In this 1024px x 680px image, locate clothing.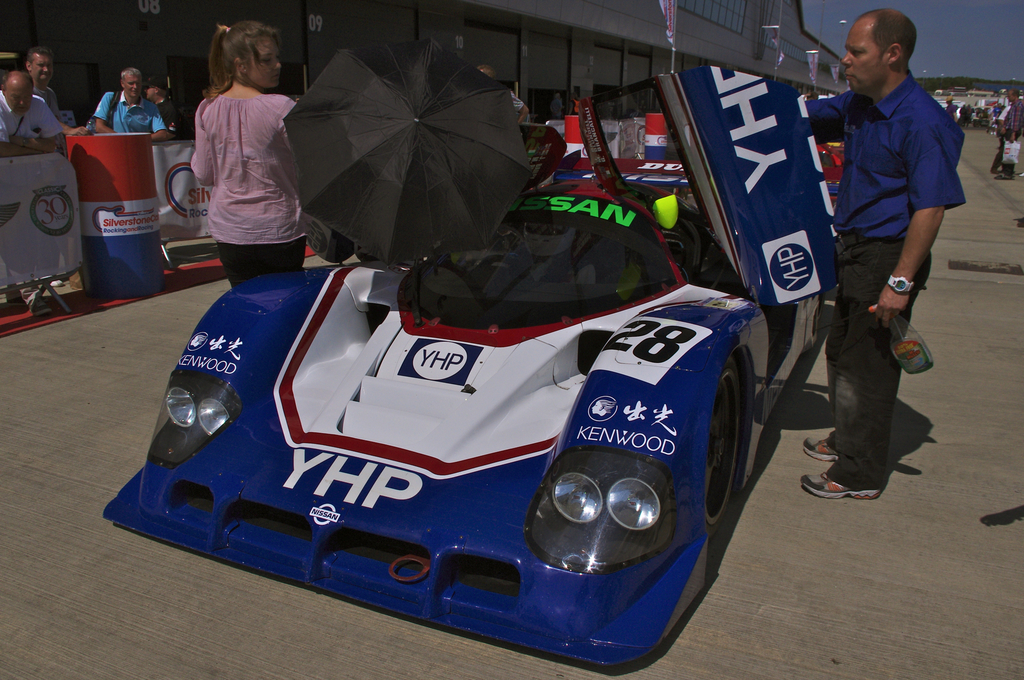
Bounding box: [x1=38, y1=84, x2=61, y2=117].
